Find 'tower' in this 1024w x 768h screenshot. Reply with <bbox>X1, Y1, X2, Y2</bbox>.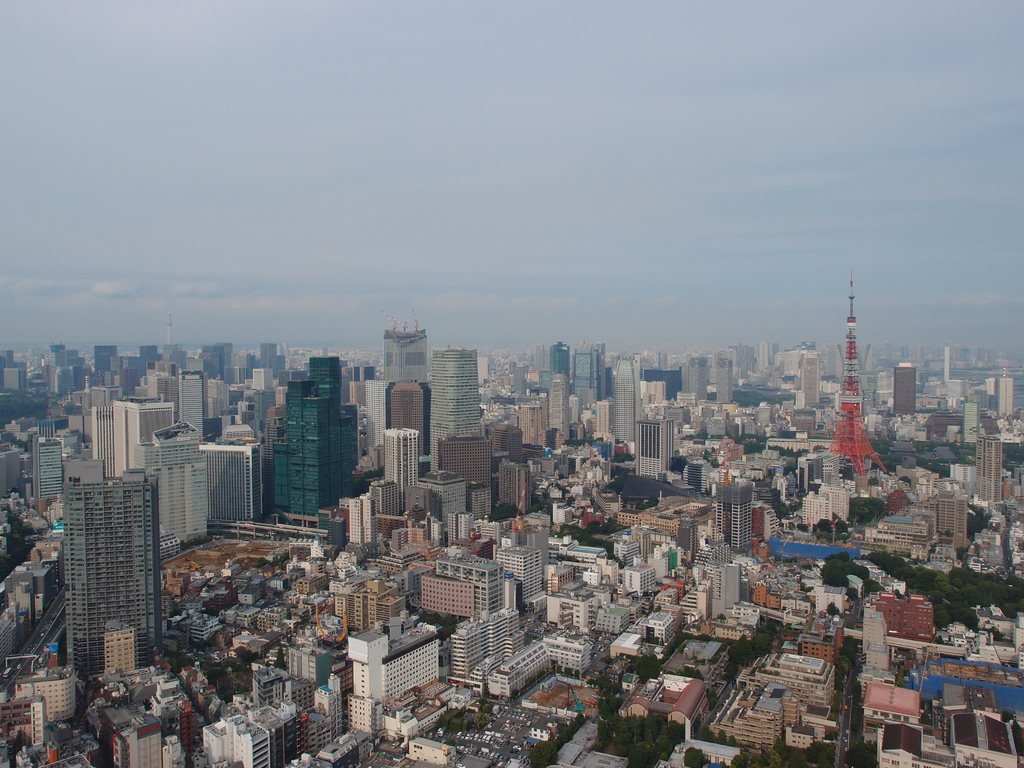
<bbox>999, 375, 1011, 417</bbox>.
